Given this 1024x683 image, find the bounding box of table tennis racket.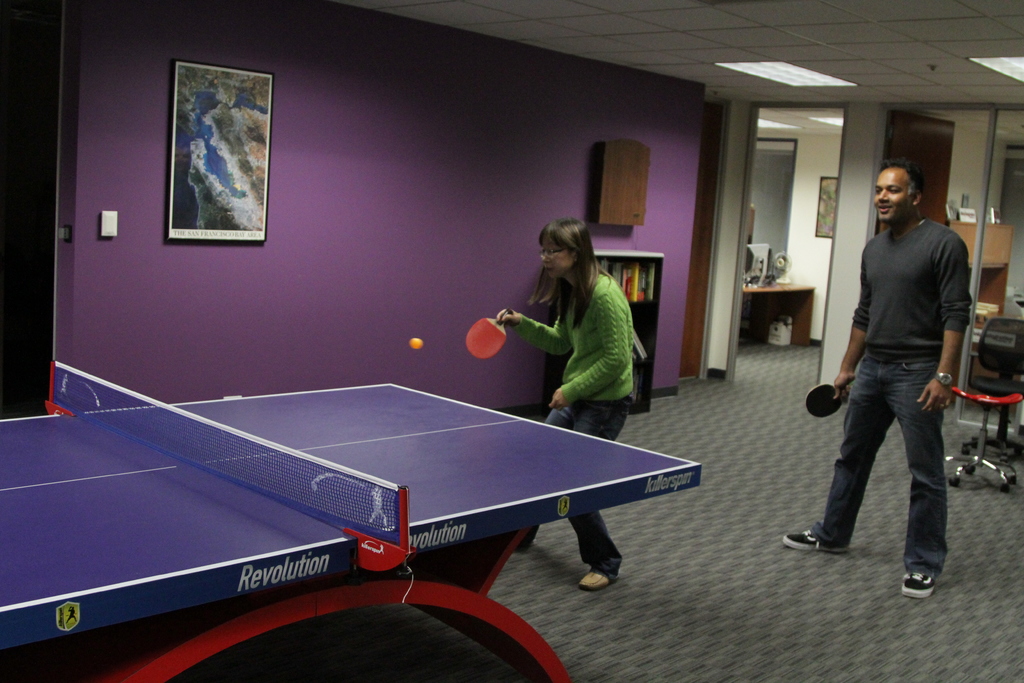
803:382:845:418.
